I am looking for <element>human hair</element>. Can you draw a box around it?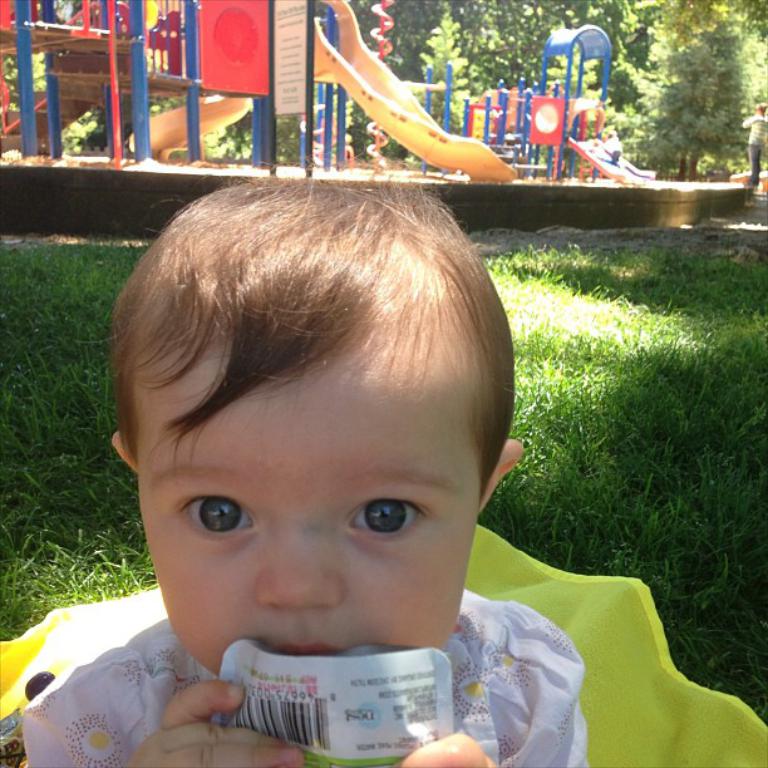
Sure, the bounding box is <box>127,205,482,498</box>.
